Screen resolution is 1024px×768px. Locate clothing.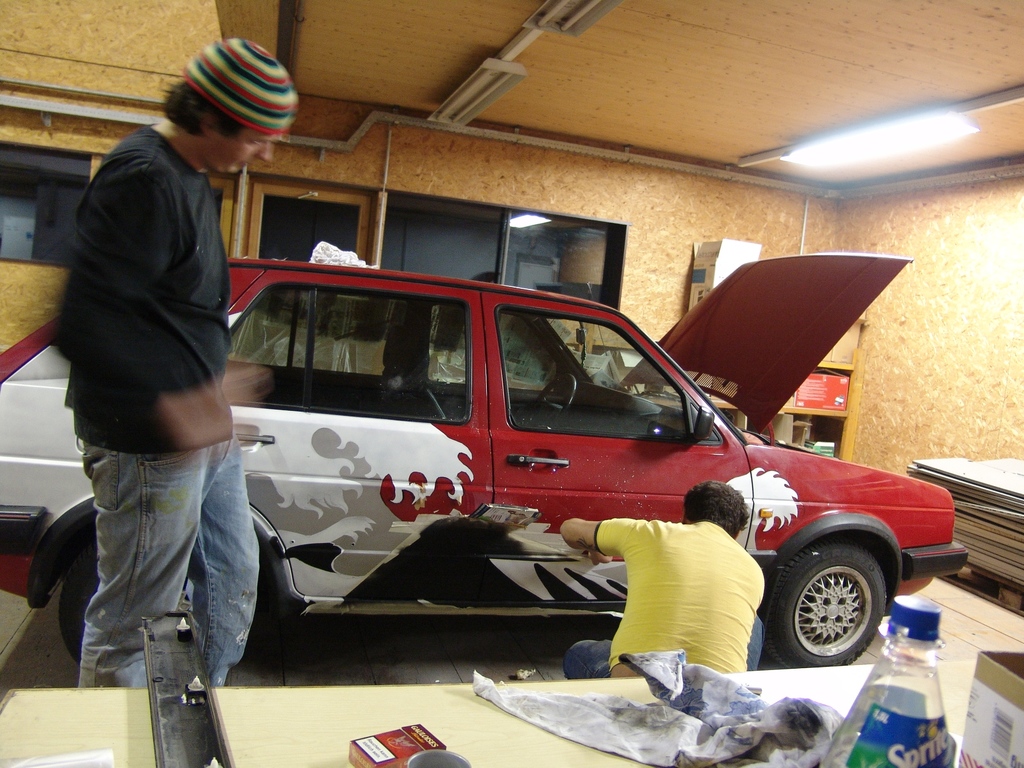
(47, 51, 276, 645).
